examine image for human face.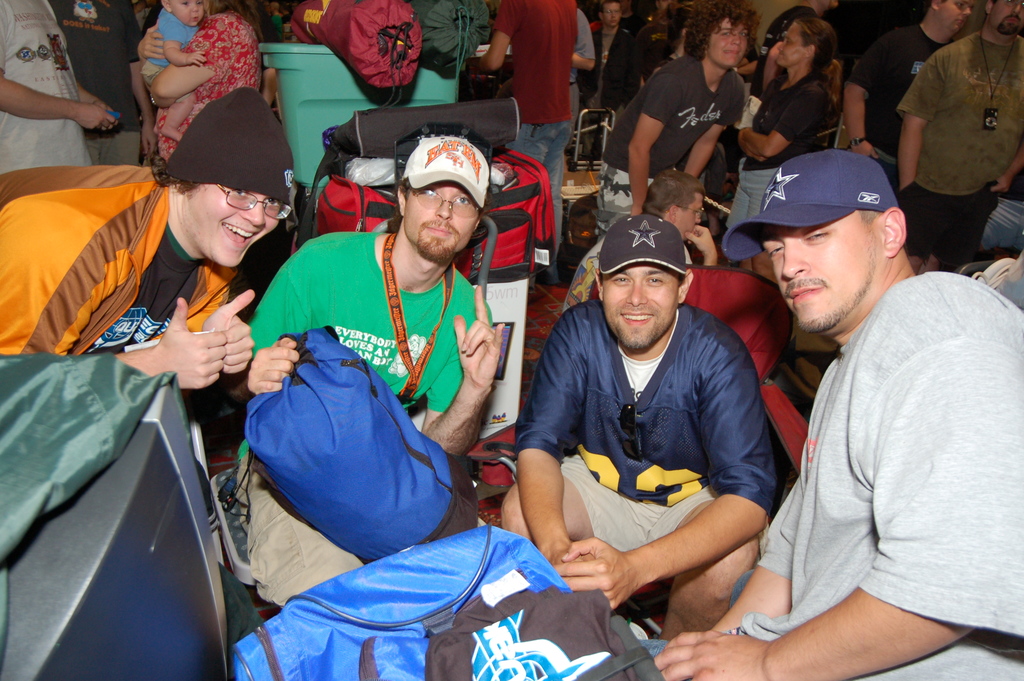
Examination result: (988, 0, 1023, 40).
